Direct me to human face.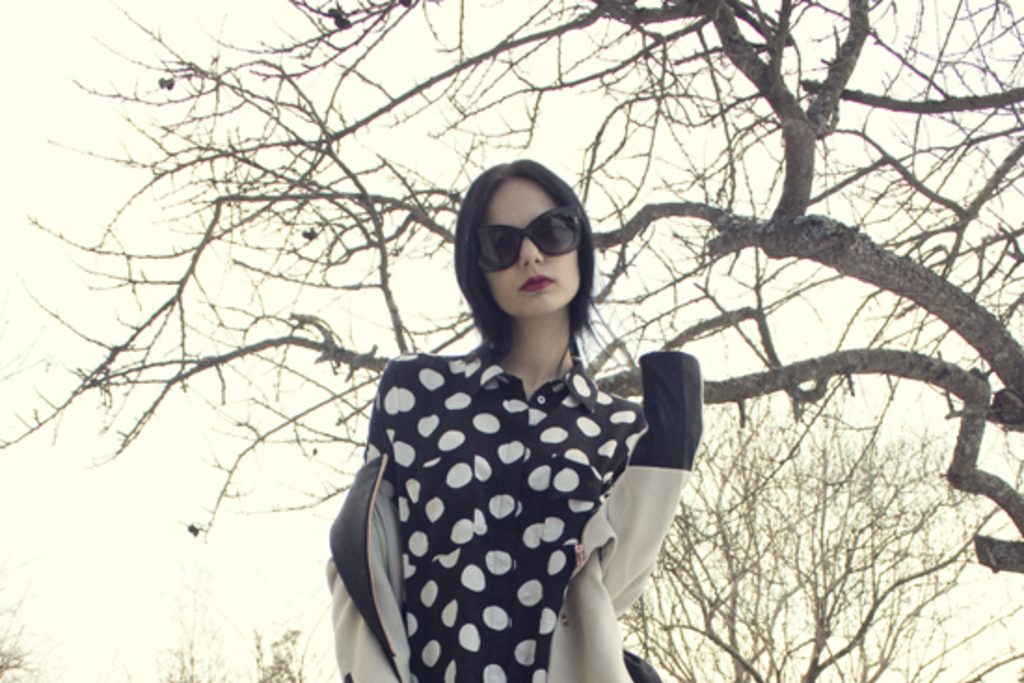
Direction: [left=480, top=173, right=583, bottom=313].
